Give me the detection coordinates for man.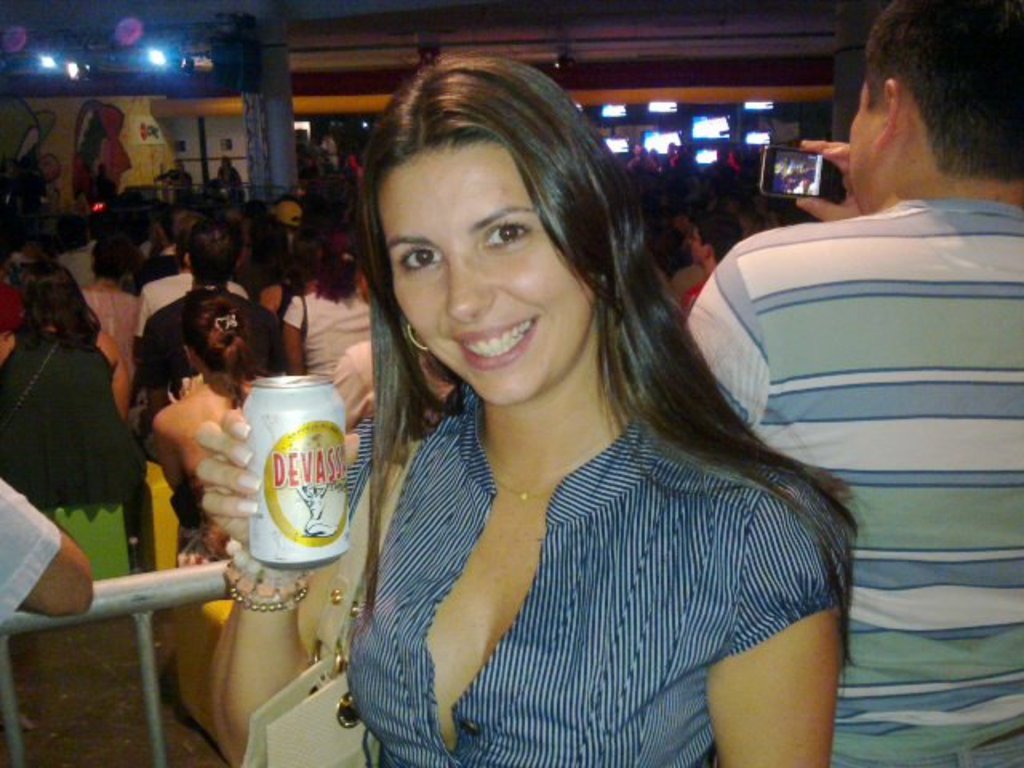
detection(214, 82, 894, 744).
